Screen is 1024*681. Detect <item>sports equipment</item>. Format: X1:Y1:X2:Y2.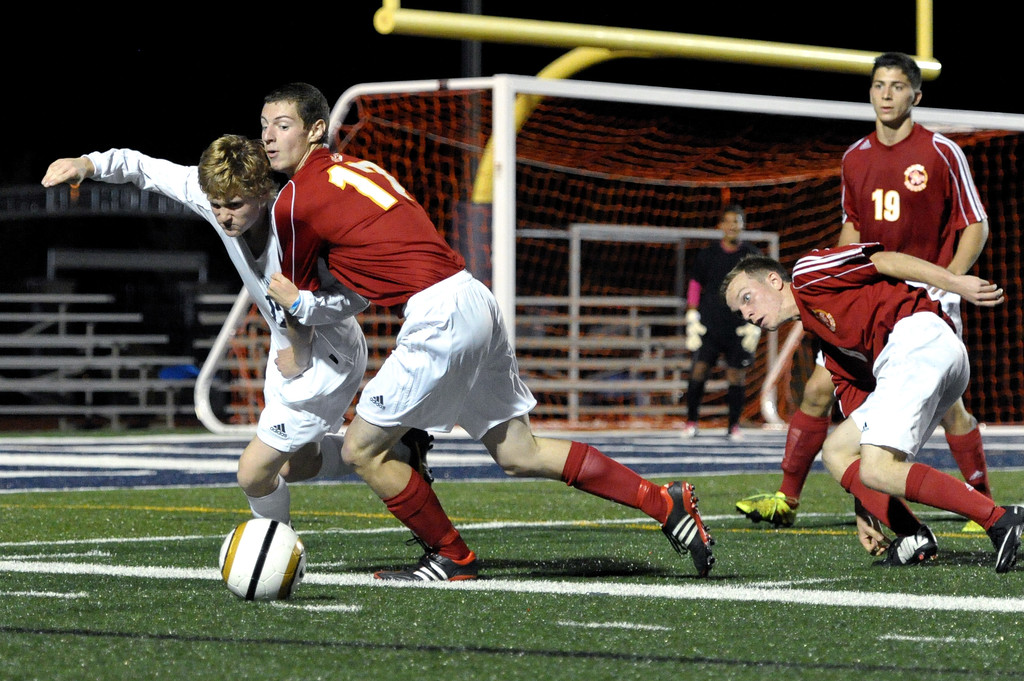
873:525:937:566.
